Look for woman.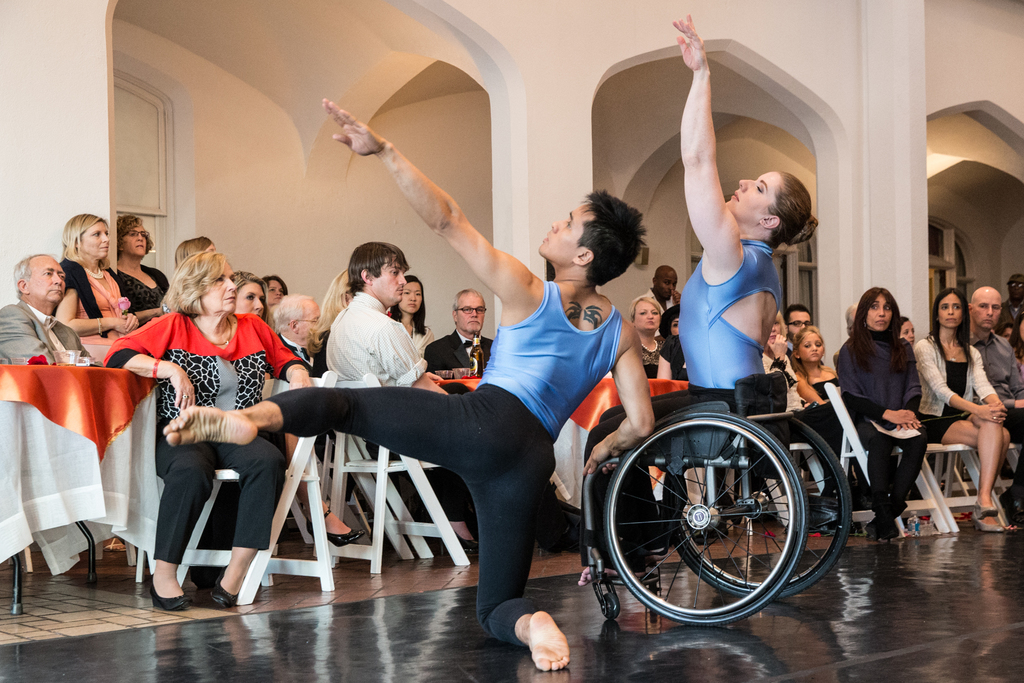
Found: rect(625, 289, 671, 379).
